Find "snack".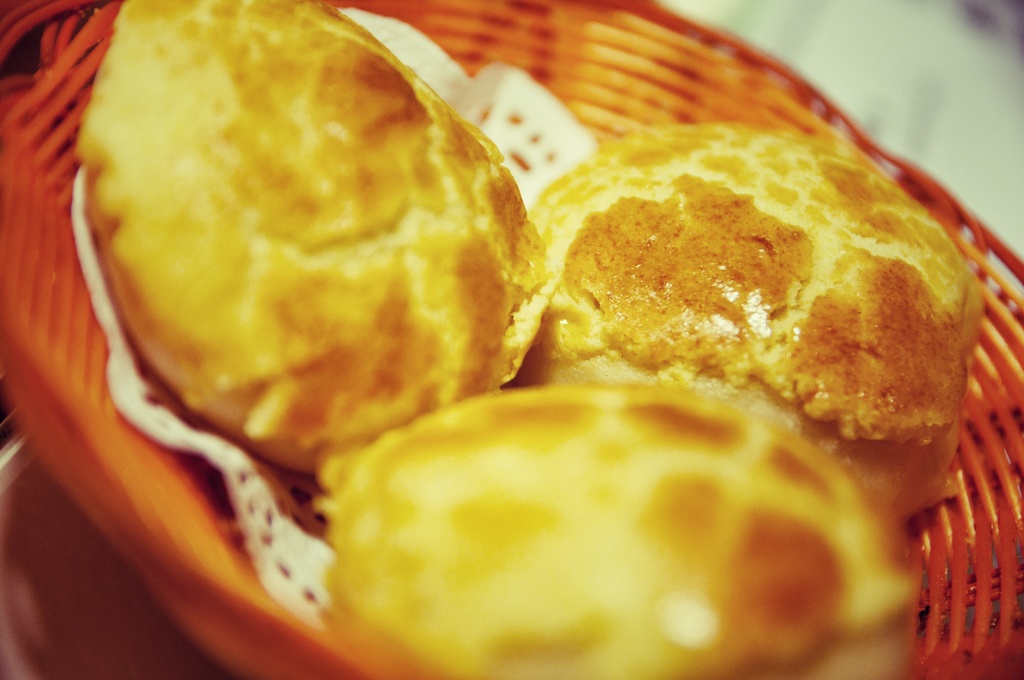
(513,126,982,538).
